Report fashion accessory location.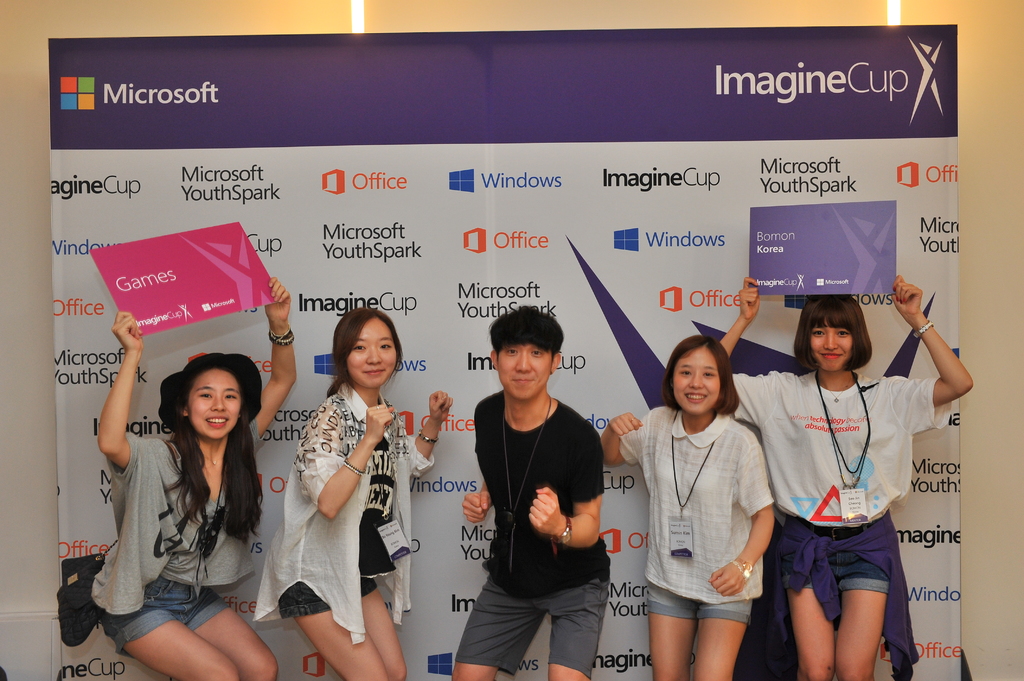
Report: crop(356, 420, 410, 563).
